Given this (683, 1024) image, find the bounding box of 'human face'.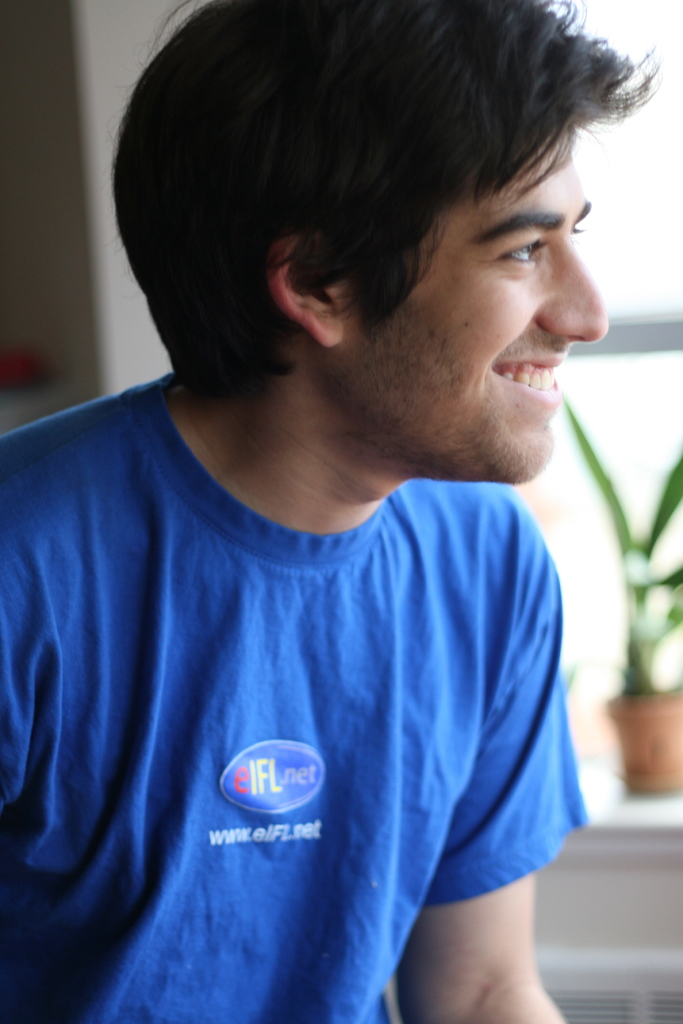
(341, 120, 600, 473).
